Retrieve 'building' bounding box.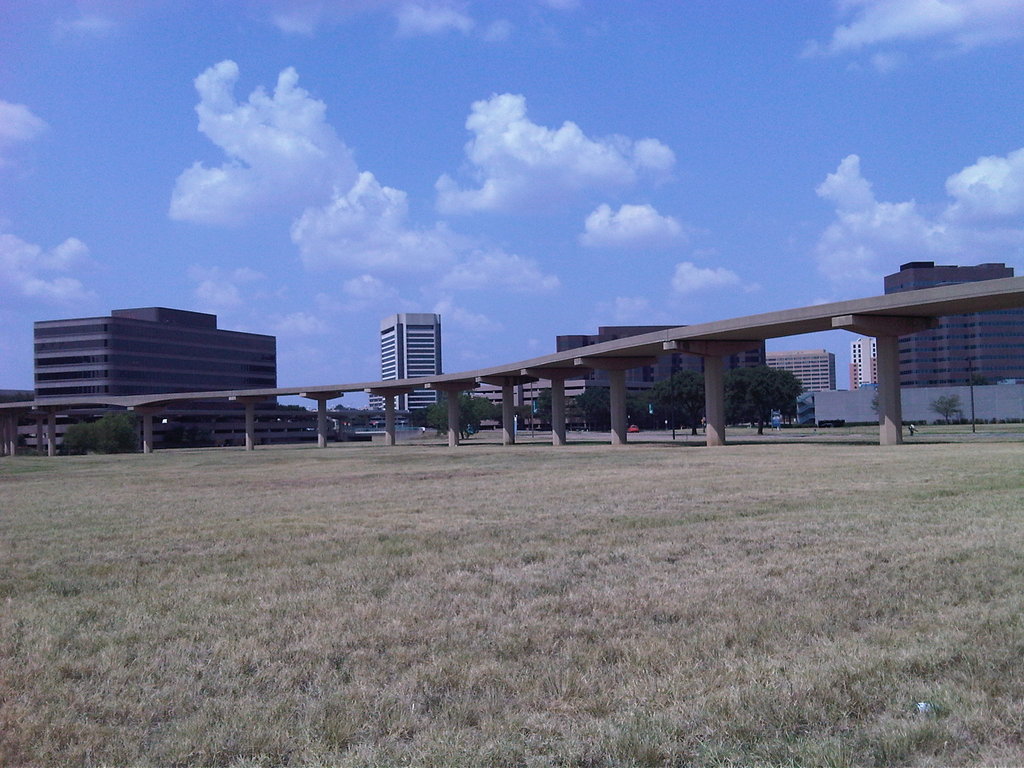
Bounding box: (34,307,276,407).
